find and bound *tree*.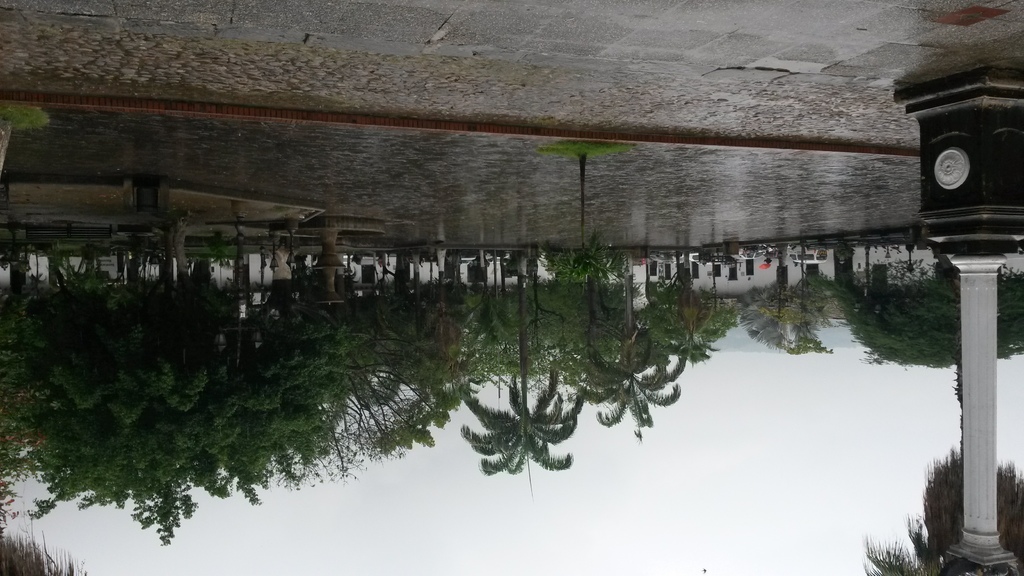
Bound: <region>457, 271, 580, 480</region>.
